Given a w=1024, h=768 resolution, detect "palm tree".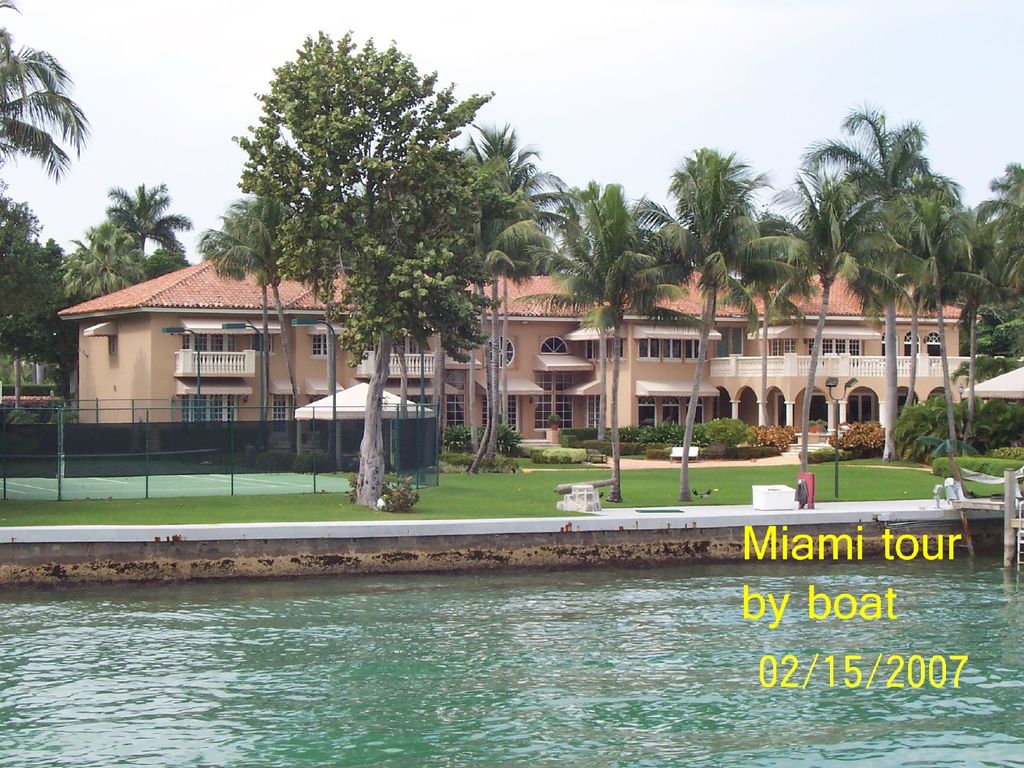
(left=550, top=187, right=632, bottom=468).
